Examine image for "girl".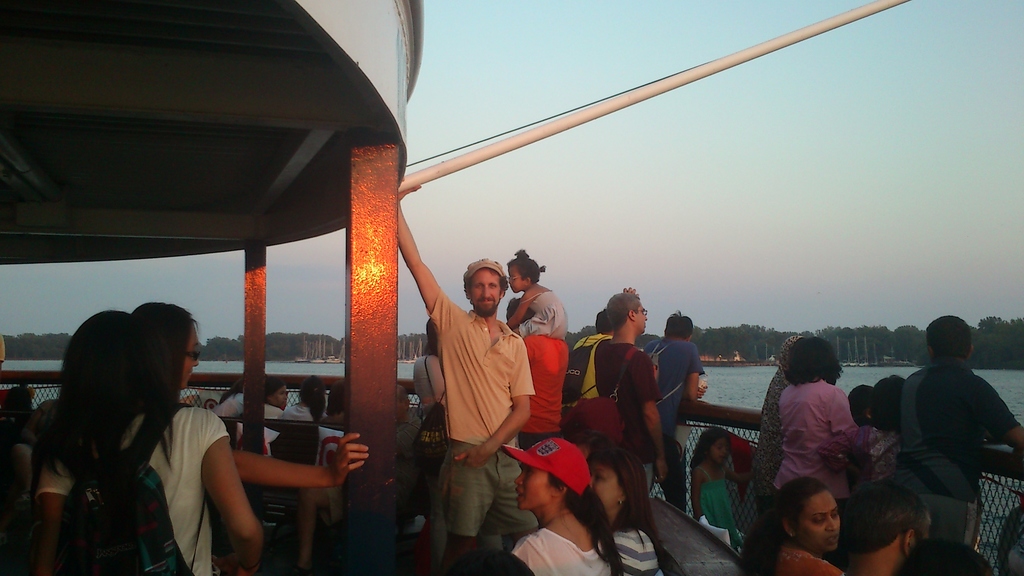
Examination result: pyautogui.locateOnScreen(506, 247, 568, 343).
